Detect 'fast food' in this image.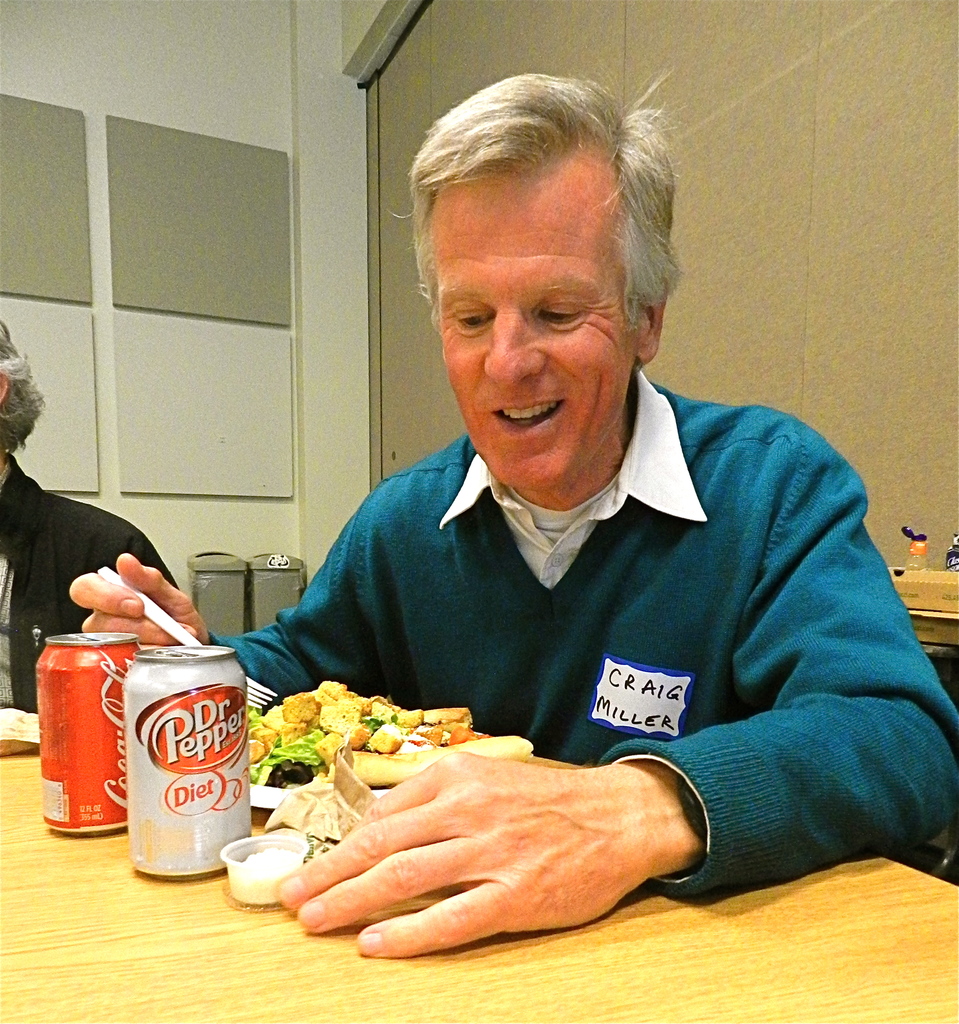
Detection: <region>239, 676, 533, 787</region>.
